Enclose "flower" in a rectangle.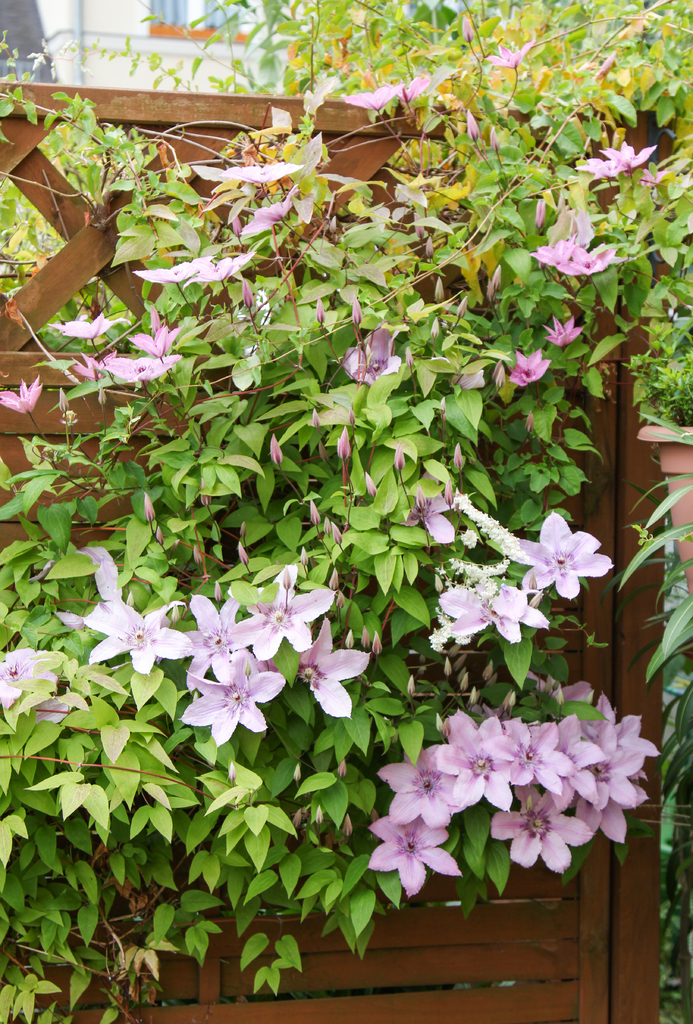
(x1=192, y1=664, x2=280, y2=747).
